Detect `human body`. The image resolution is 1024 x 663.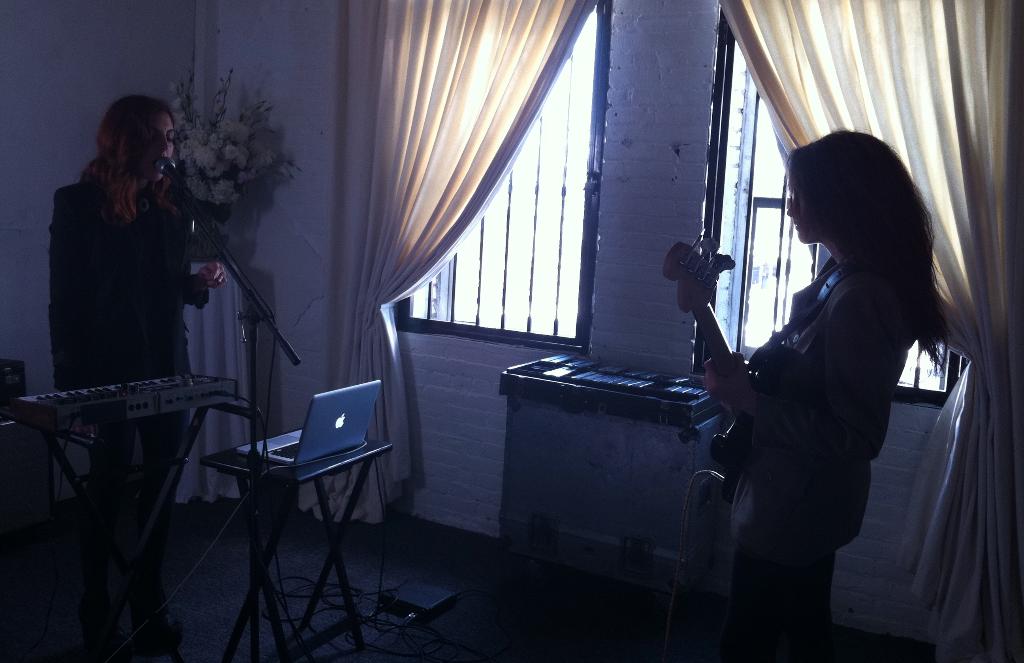
l=48, t=95, r=232, b=514.
